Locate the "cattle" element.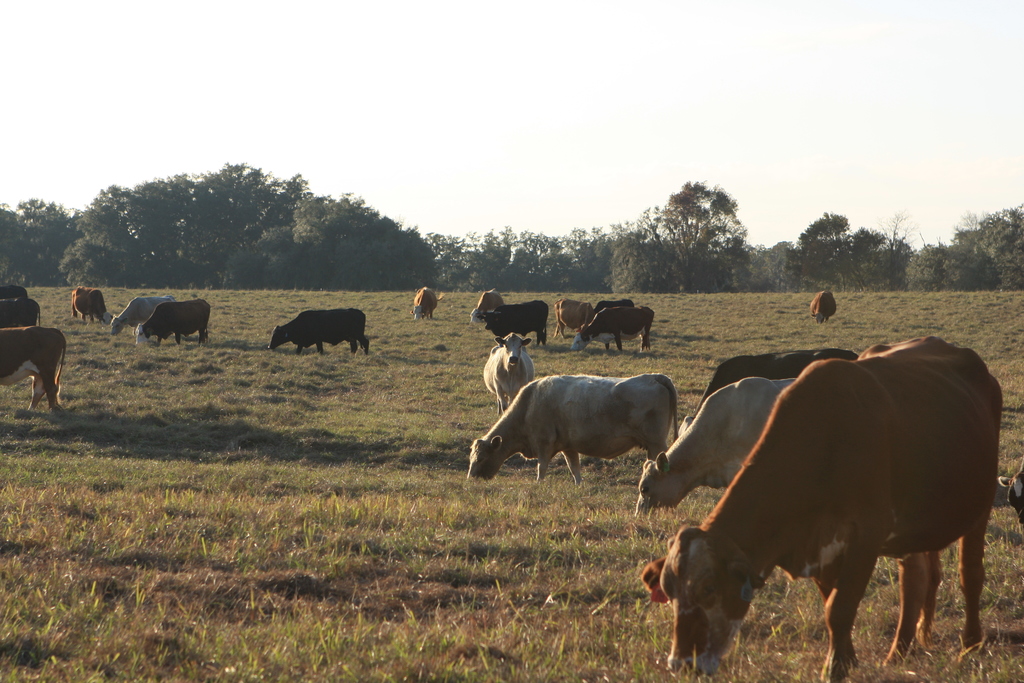
Element bbox: [675, 349, 840, 441].
